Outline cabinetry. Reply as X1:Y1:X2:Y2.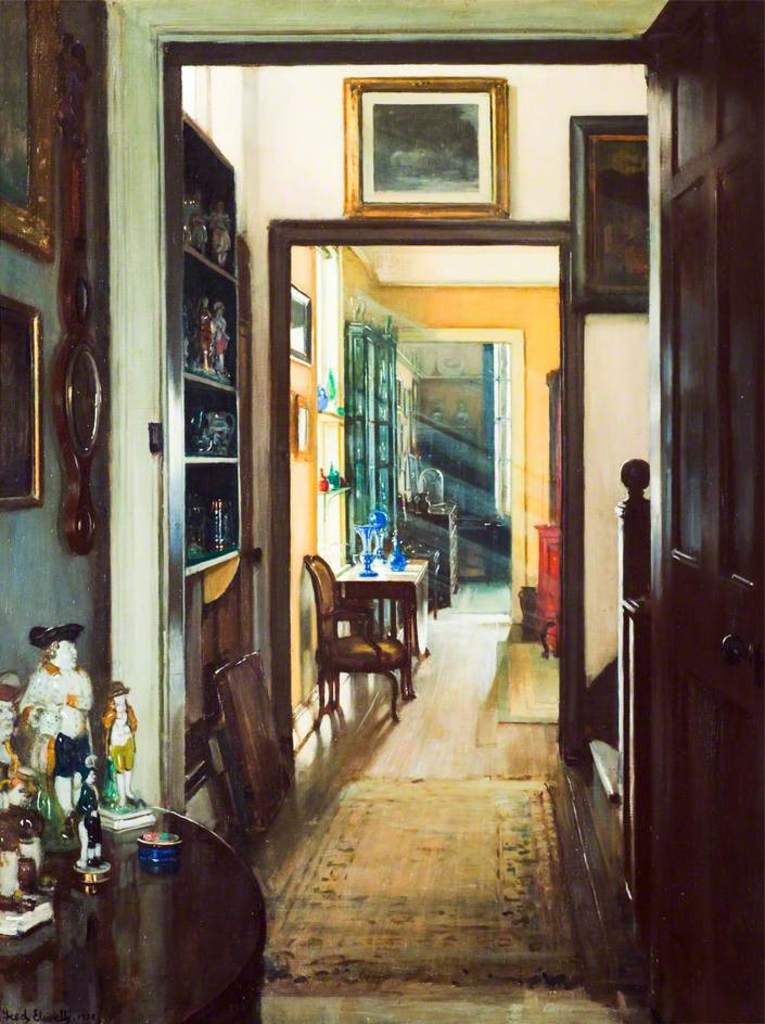
398:499:450:616.
